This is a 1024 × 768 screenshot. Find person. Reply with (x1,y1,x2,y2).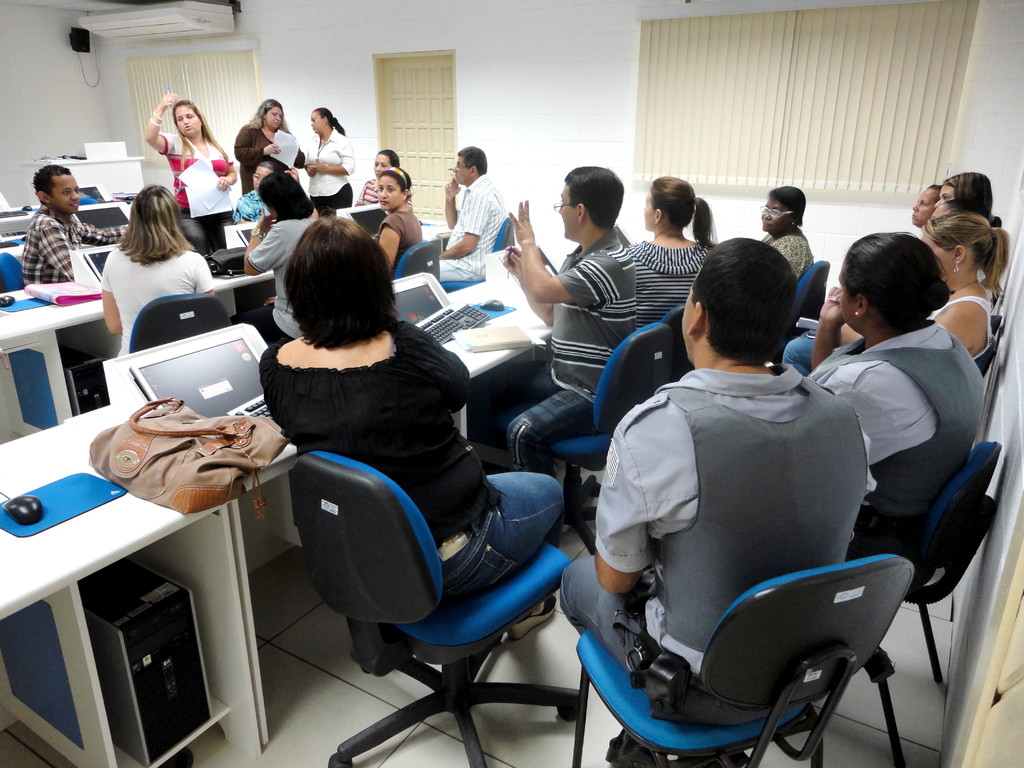
(626,175,718,340).
